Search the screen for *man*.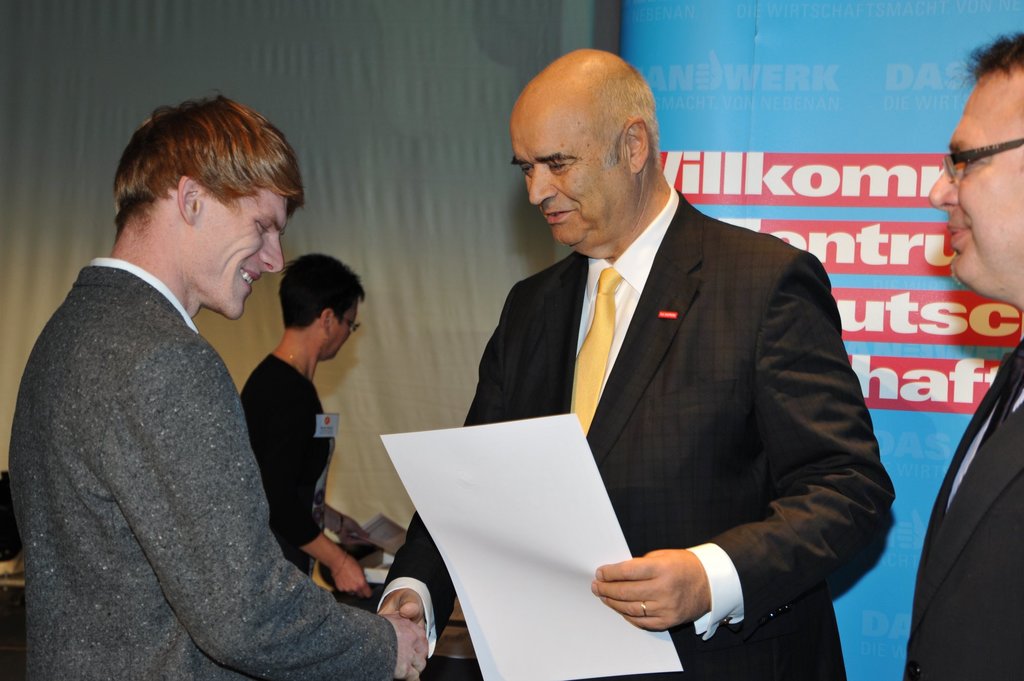
Found at box(9, 90, 429, 680).
